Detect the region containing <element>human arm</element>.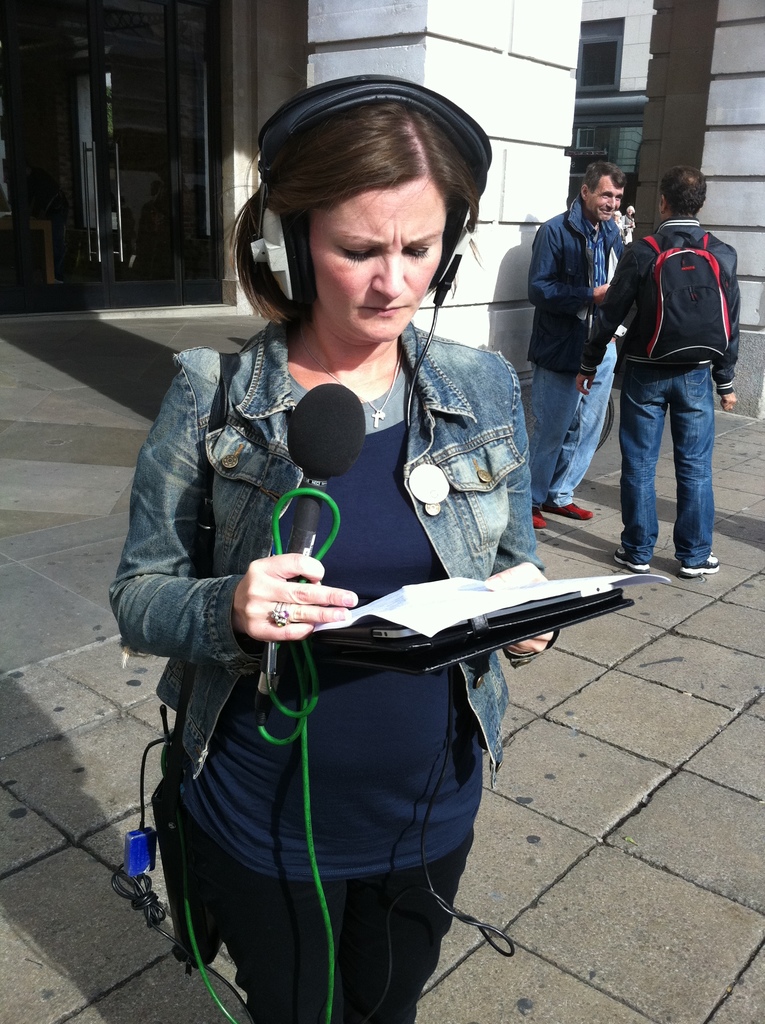
rect(485, 365, 568, 669).
